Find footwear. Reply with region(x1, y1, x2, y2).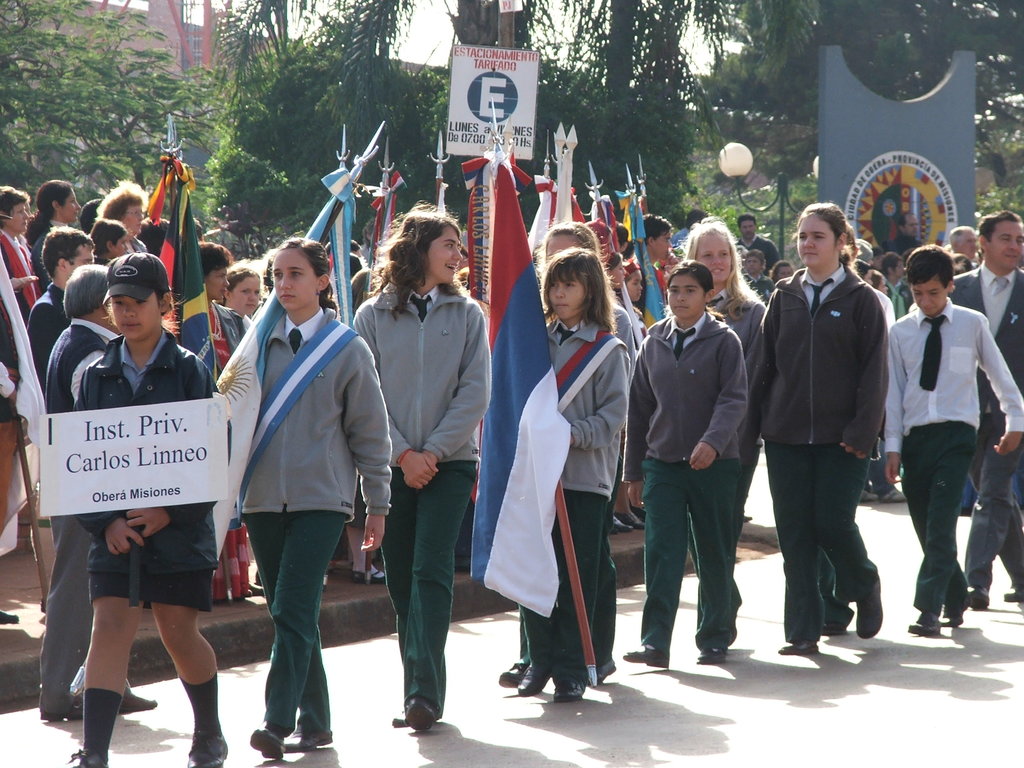
region(515, 660, 552, 698).
